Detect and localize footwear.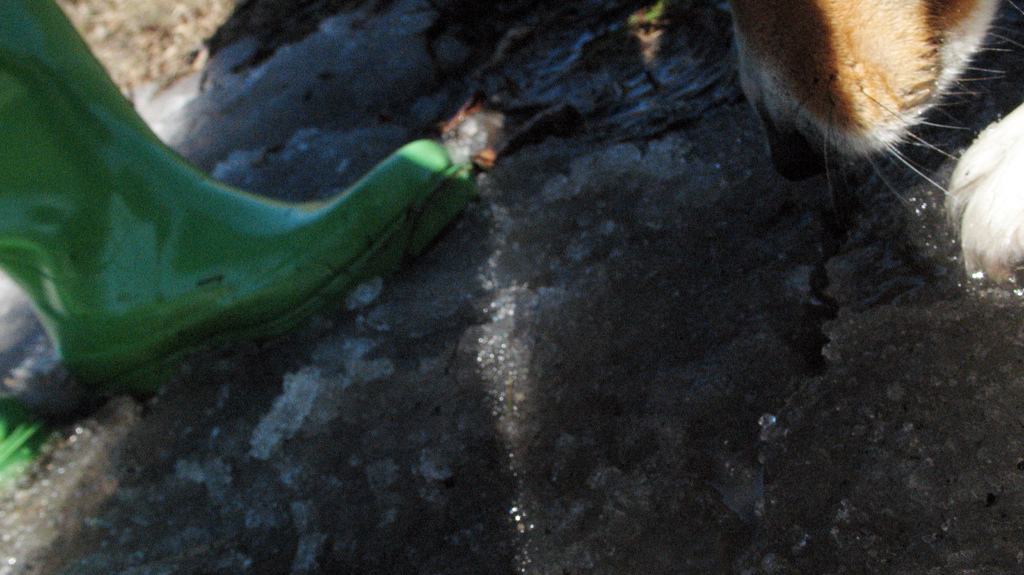
Localized at left=0, top=0, right=478, bottom=409.
